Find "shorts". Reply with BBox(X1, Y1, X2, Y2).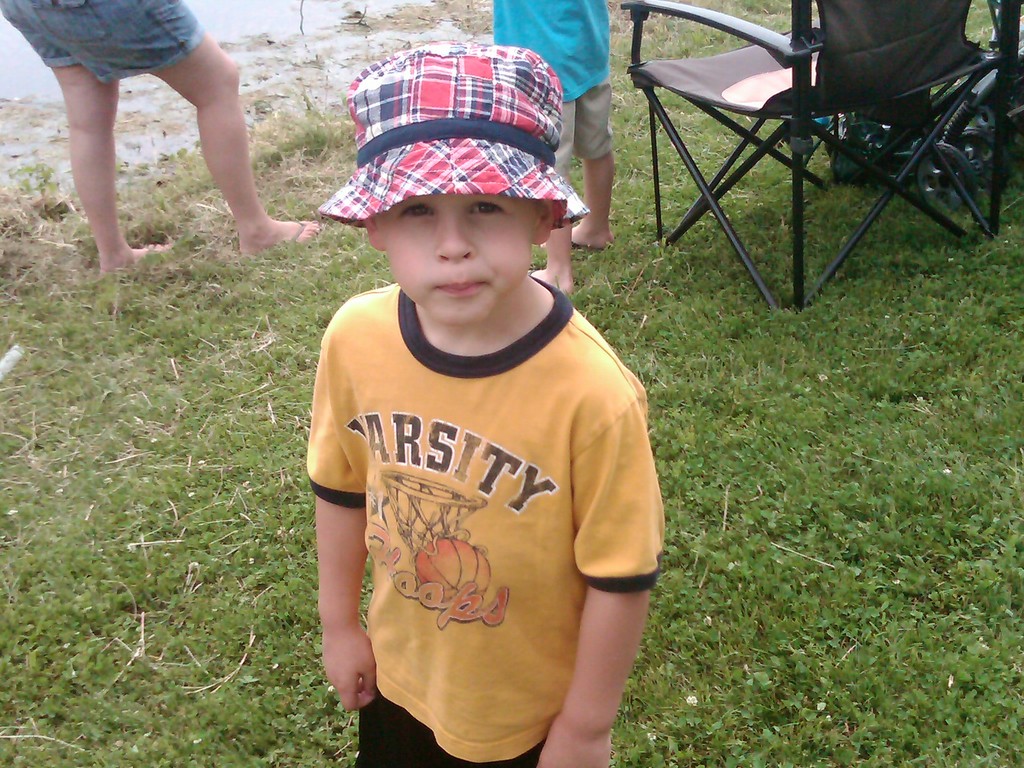
BBox(0, 0, 198, 83).
